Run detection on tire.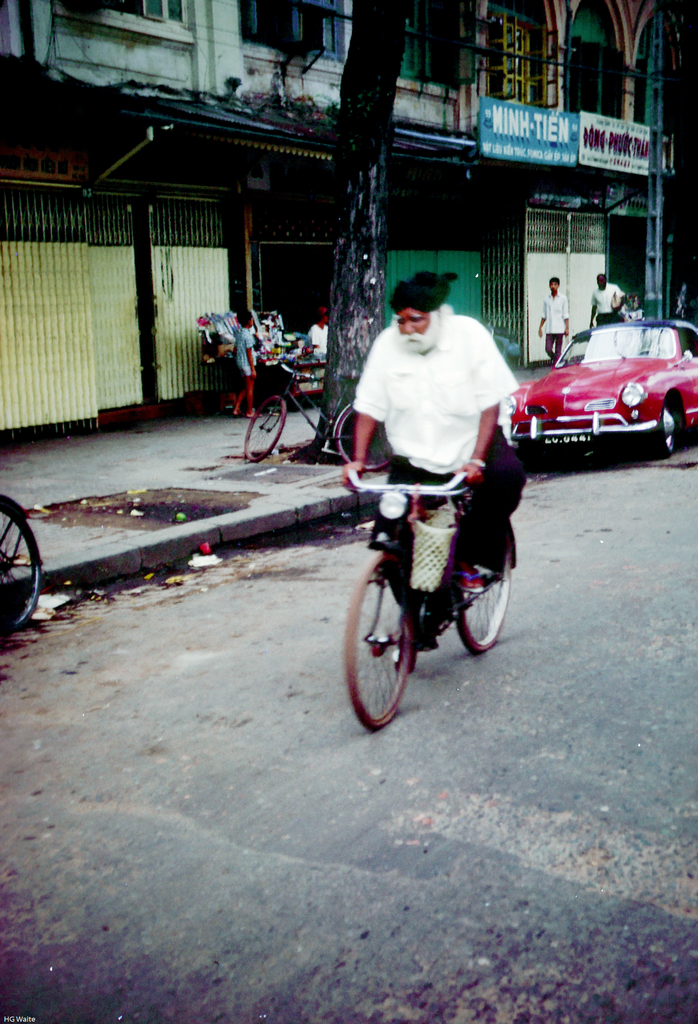
Result: bbox(341, 552, 413, 729).
